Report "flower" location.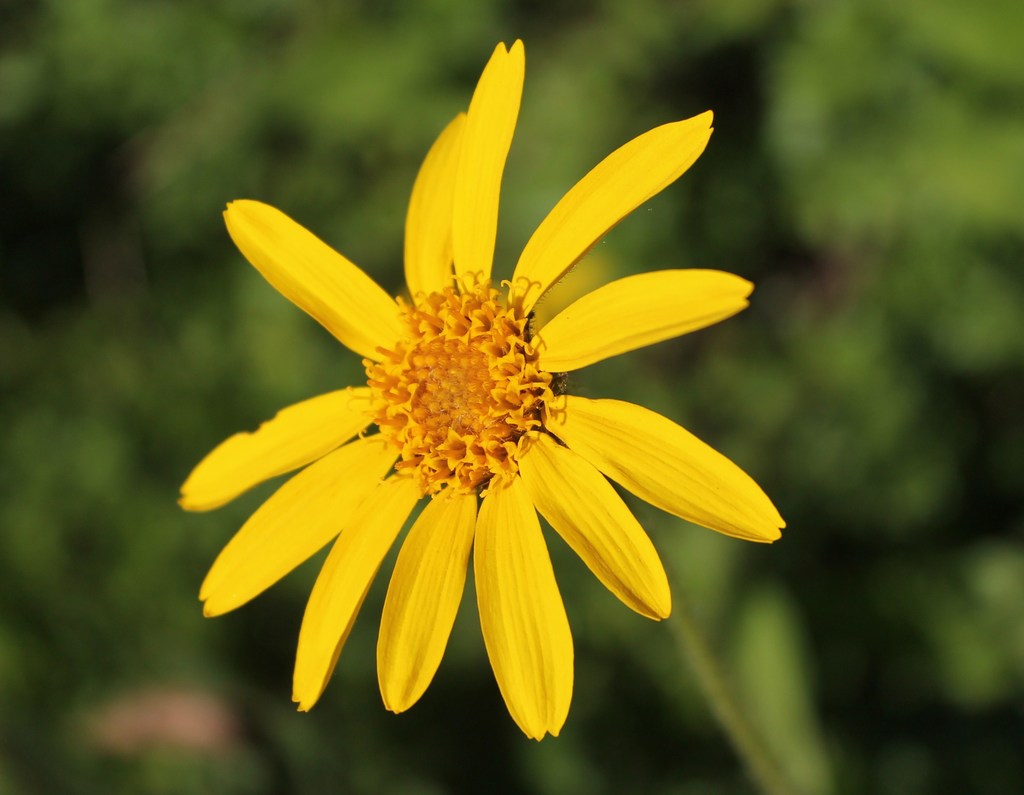
Report: box=[169, 51, 787, 740].
